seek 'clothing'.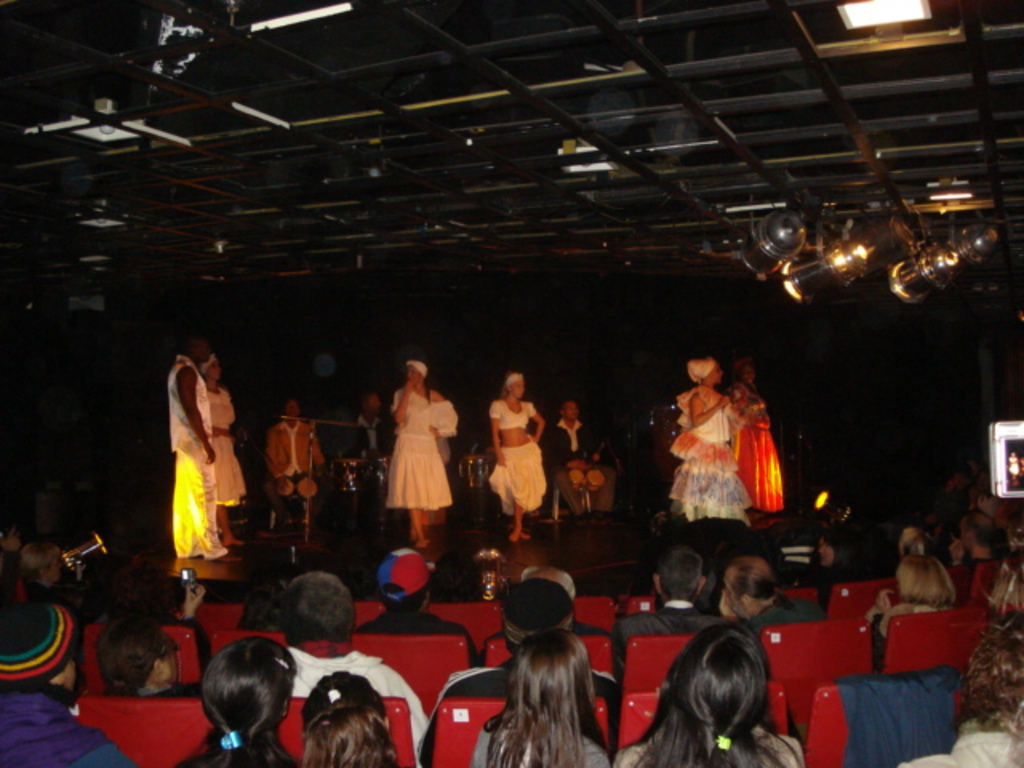
<box>0,589,90,686</box>.
